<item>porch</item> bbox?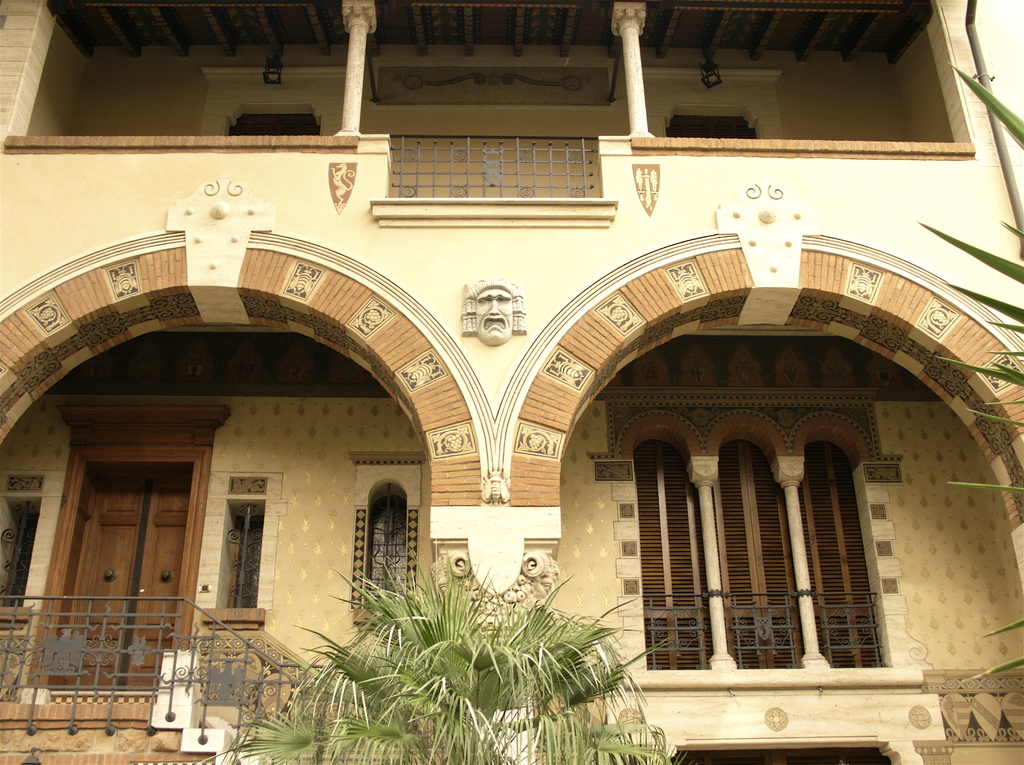
(0, 676, 484, 764)
